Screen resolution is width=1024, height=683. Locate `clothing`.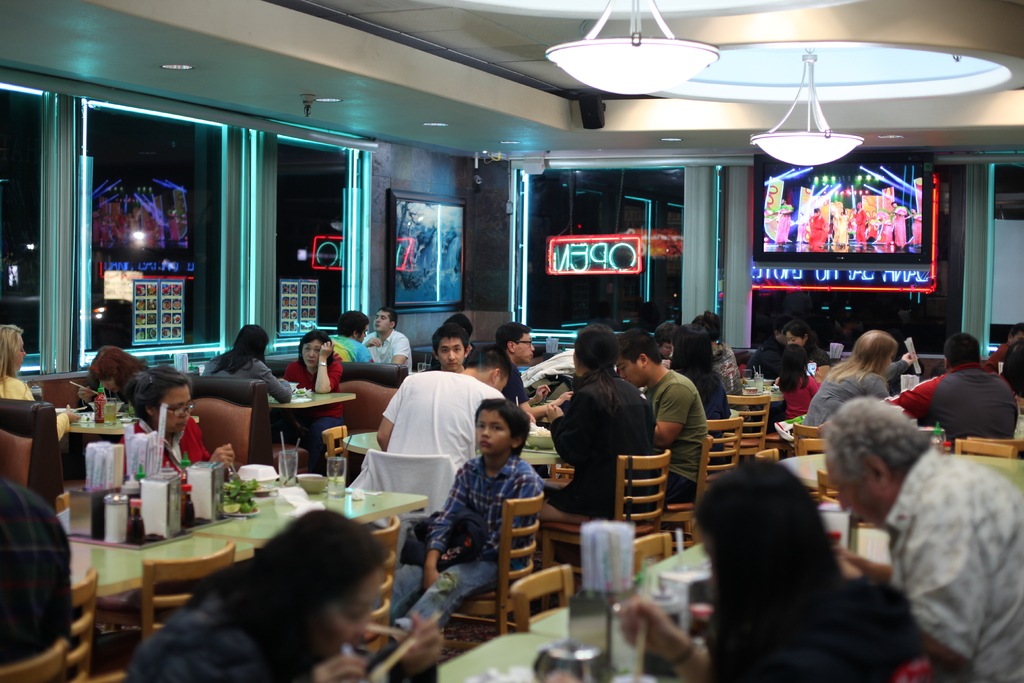
893, 206, 906, 244.
